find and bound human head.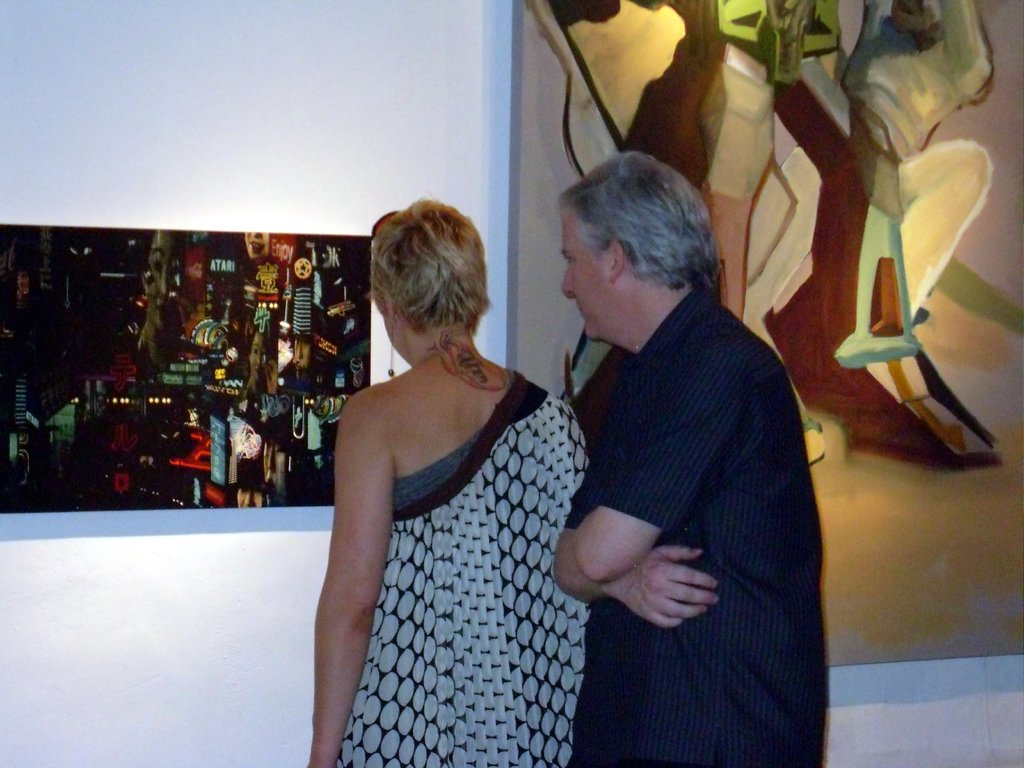
Bound: bbox=[547, 141, 721, 335].
